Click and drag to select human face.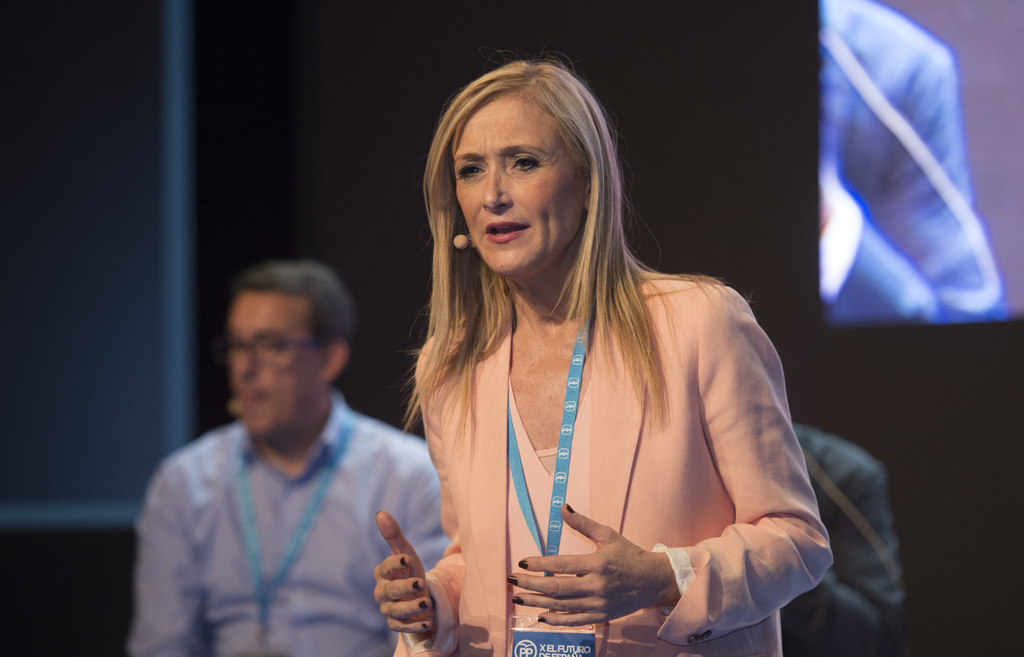
Selection: box=[229, 291, 320, 432].
